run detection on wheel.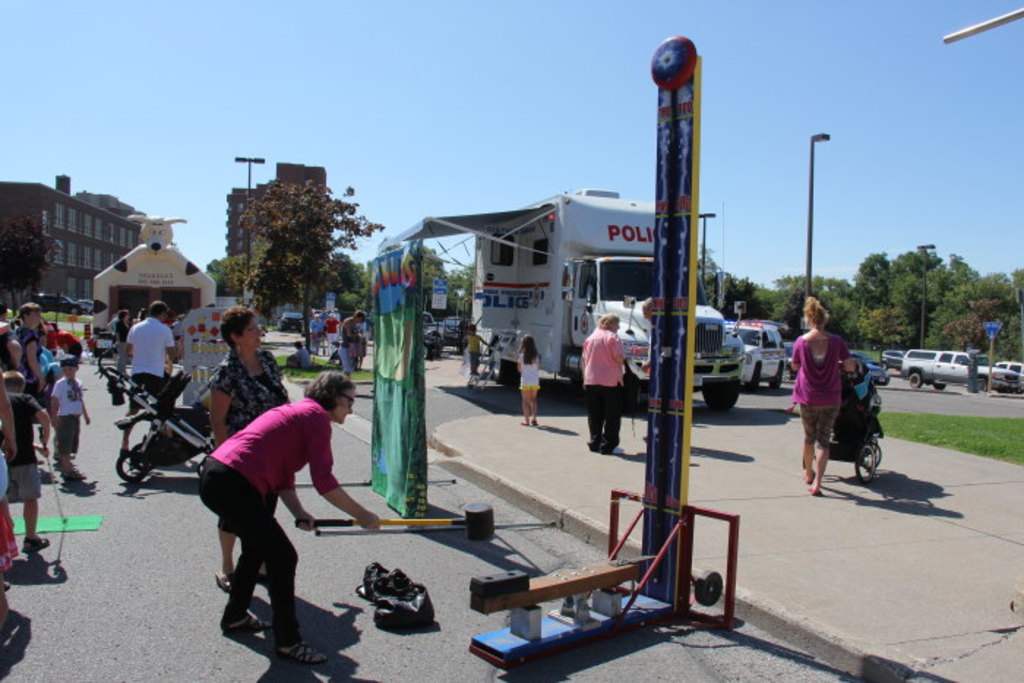
Result: Rect(132, 445, 146, 471).
